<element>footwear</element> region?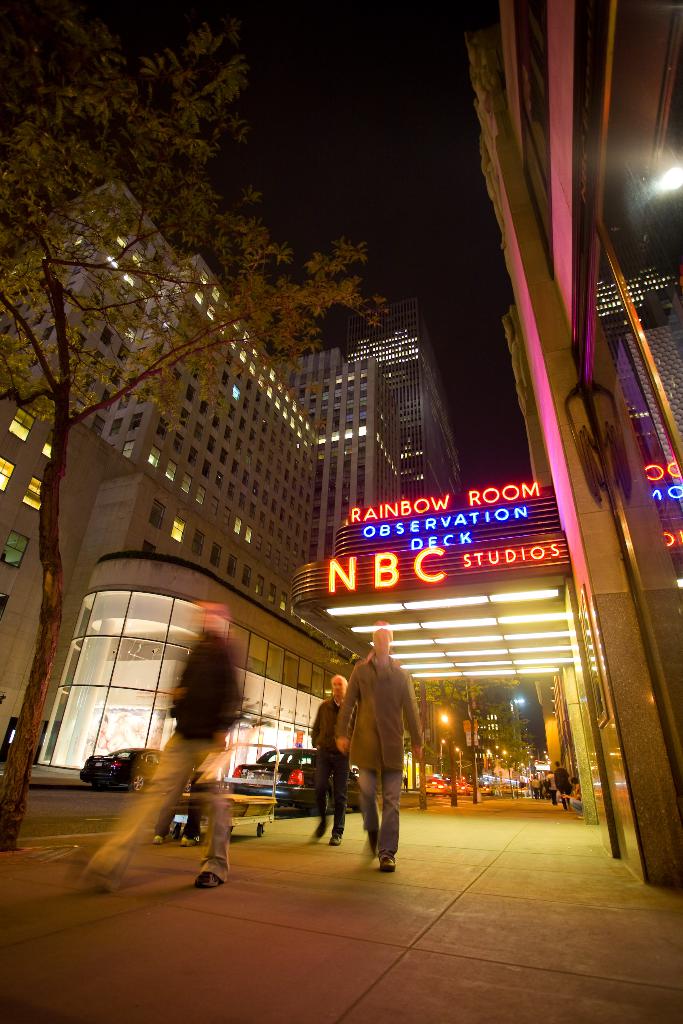
(left=367, top=834, right=374, bottom=856)
